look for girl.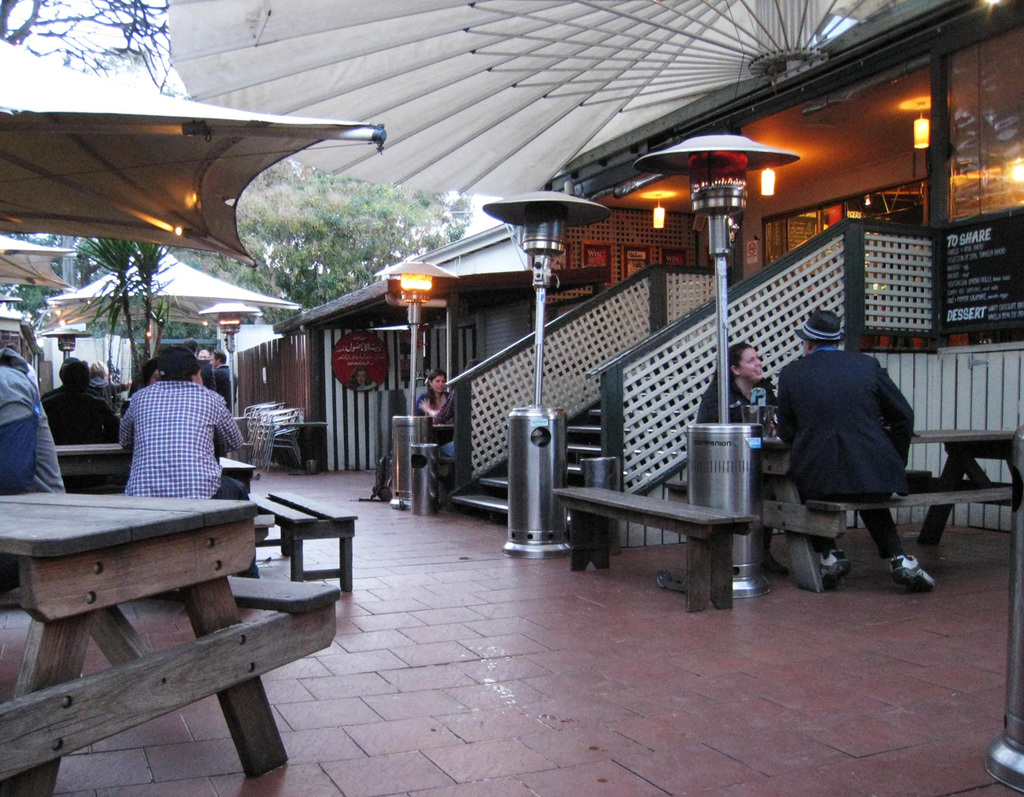
Found: [418, 371, 455, 419].
